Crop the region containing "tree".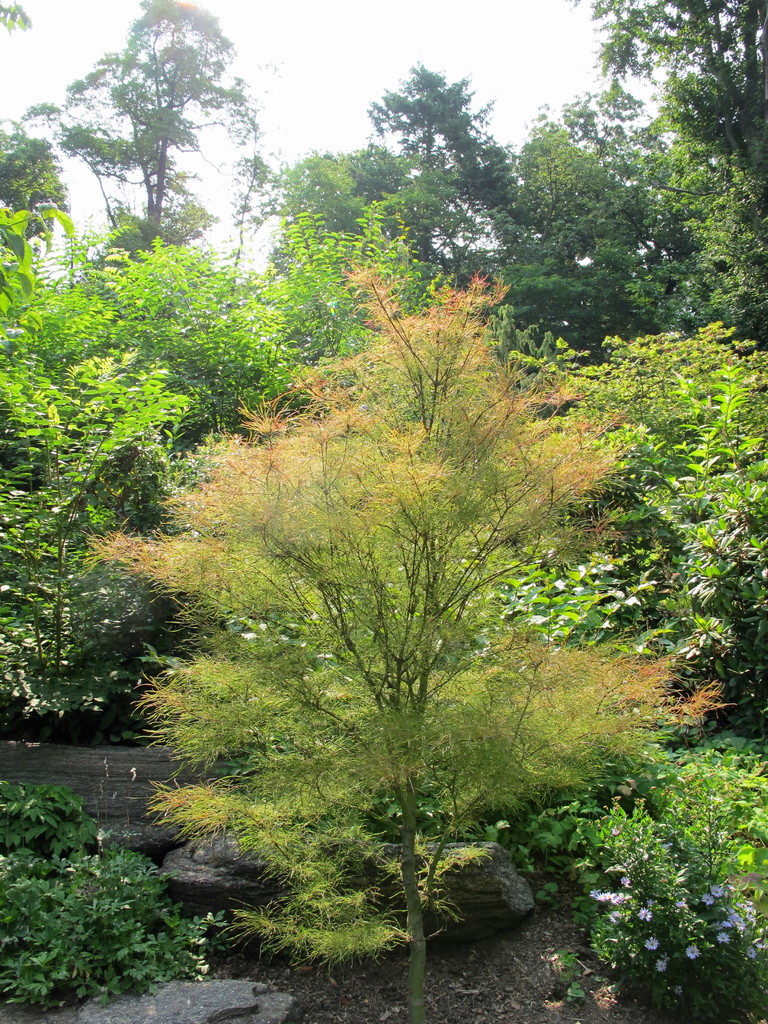
Crop region: detection(488, 106, 646, 385).
